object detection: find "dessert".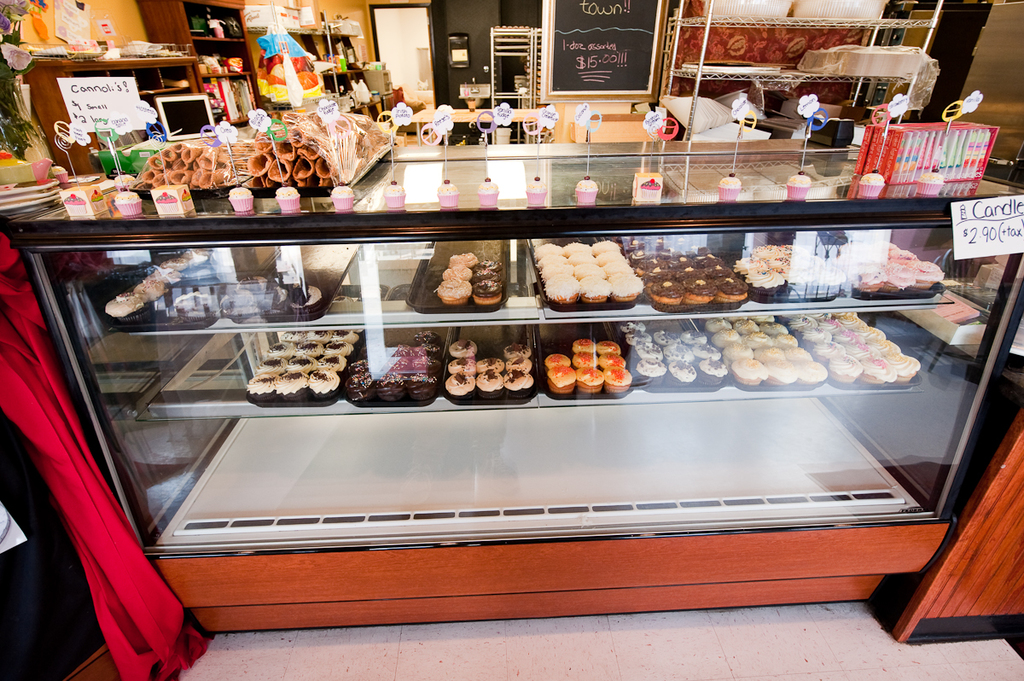
select_region(916, 167, 945, 194).
